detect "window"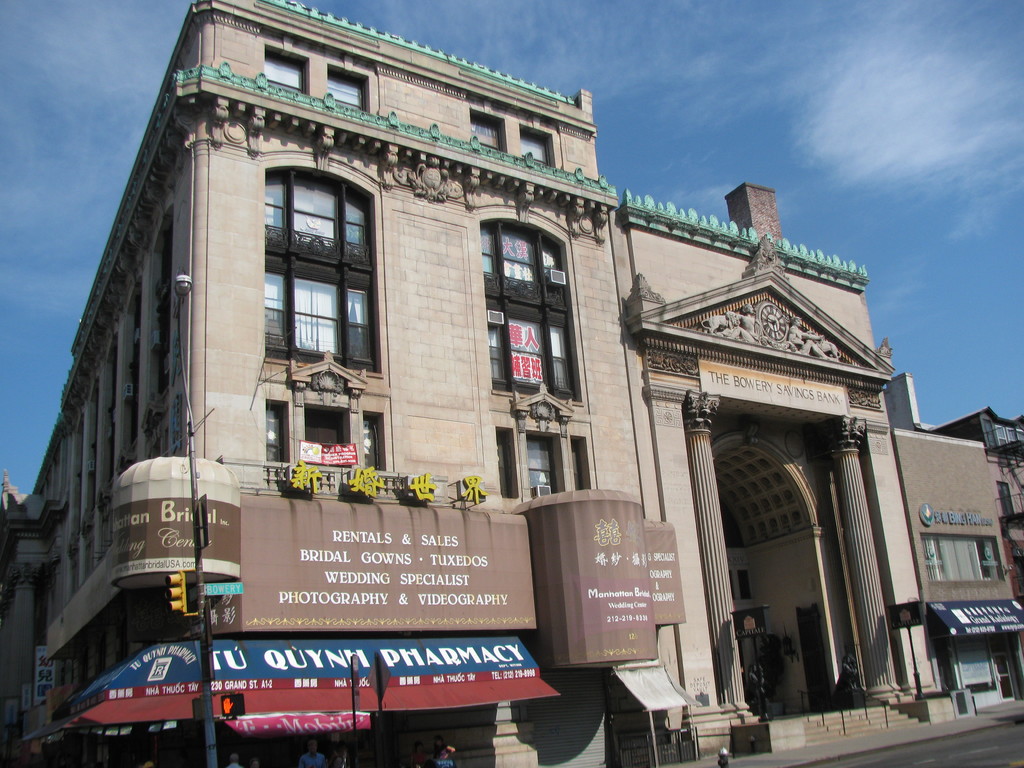
[571, 431, 592, 491]
